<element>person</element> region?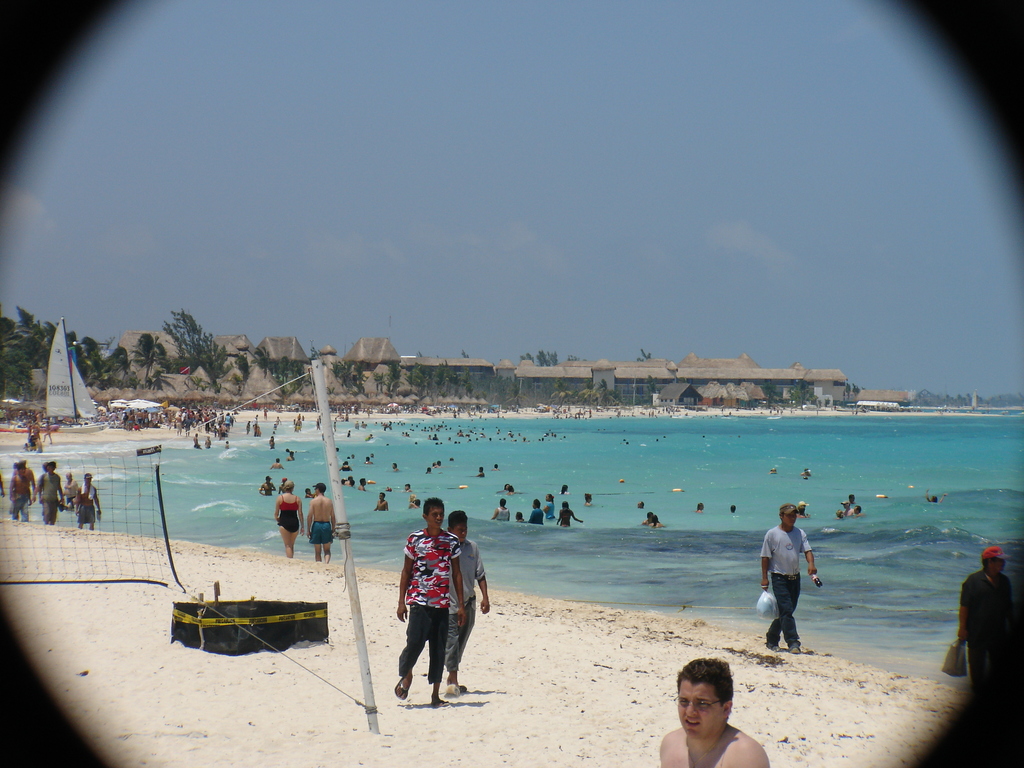
pyautogui.locateOnScreen(35, 422, 42, 435)
